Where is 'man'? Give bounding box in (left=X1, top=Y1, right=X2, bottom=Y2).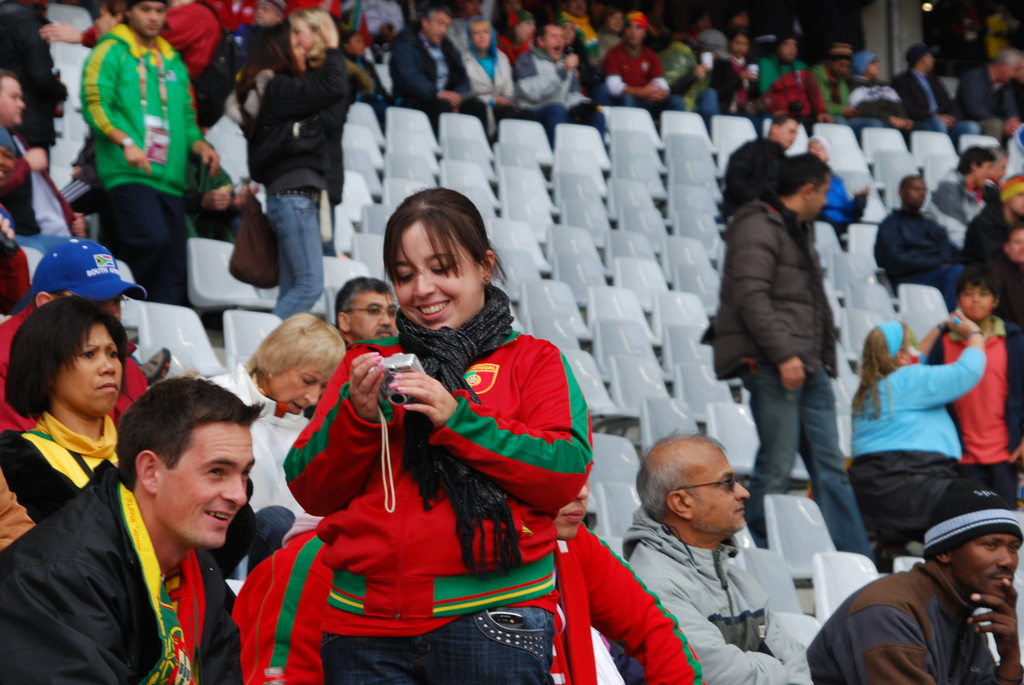
(left=984, top=227, right=1023, bottom=329).
